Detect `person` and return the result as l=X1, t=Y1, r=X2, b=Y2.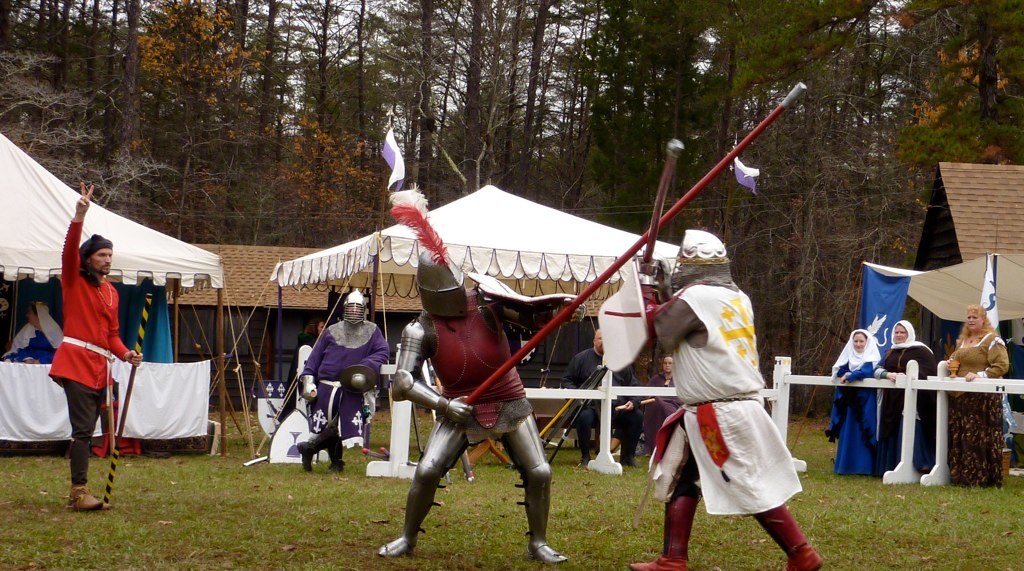
l=942, t=307, r=1008, b=485.
